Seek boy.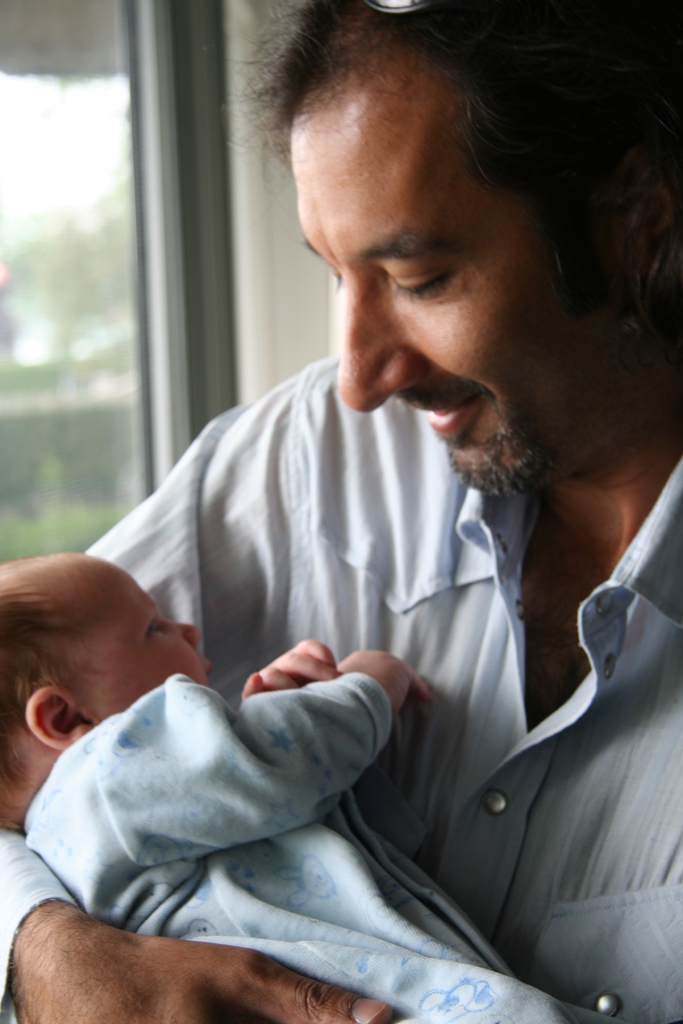
BBox(0, 550, 628, 1023).
